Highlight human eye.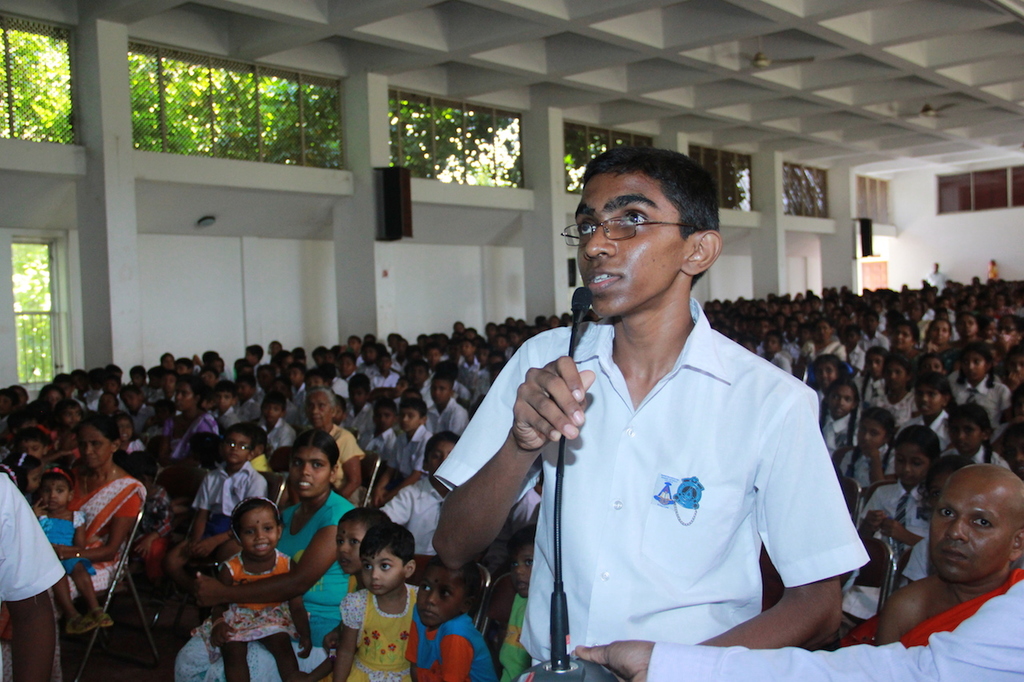
Highlighted region: <bbox>615, 207, 652, 231</bbox>.
